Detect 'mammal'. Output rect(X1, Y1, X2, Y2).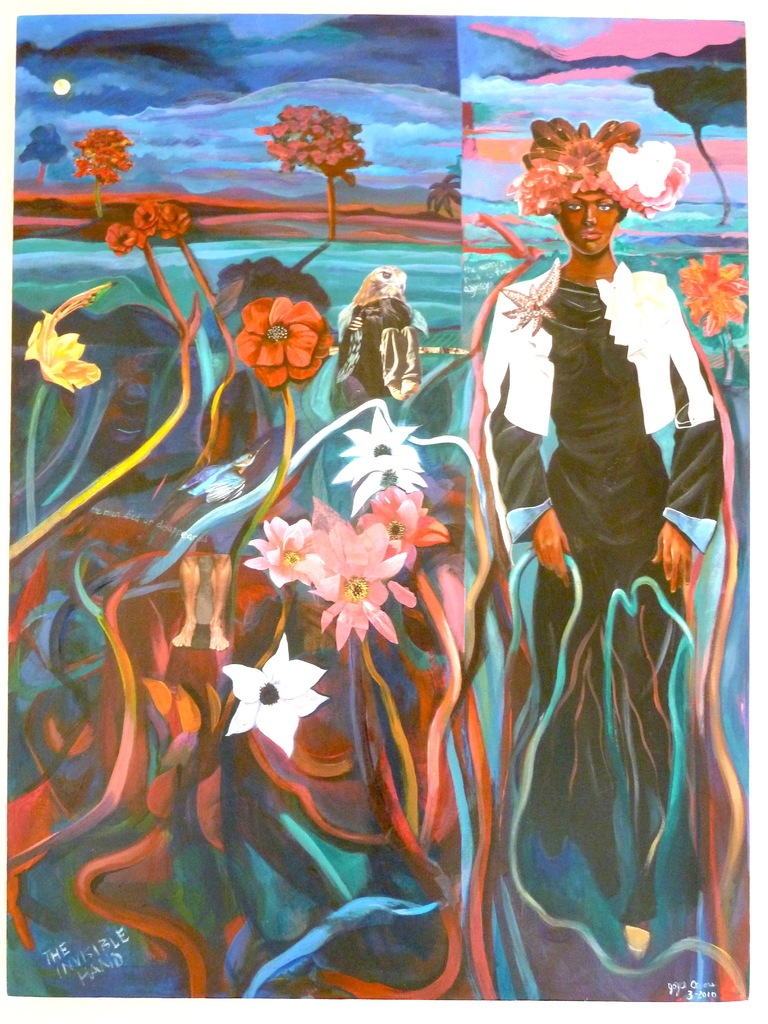
rect(334, 262, 427, 428).
